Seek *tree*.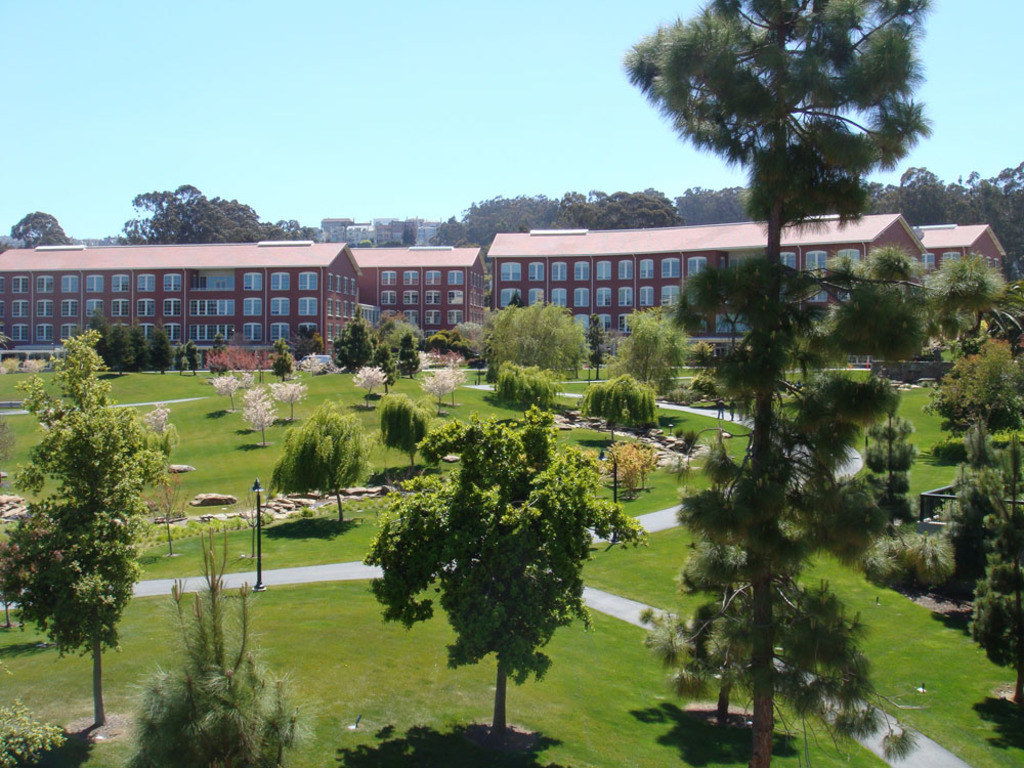
left=371, top=427, right=657, bottom=754.
